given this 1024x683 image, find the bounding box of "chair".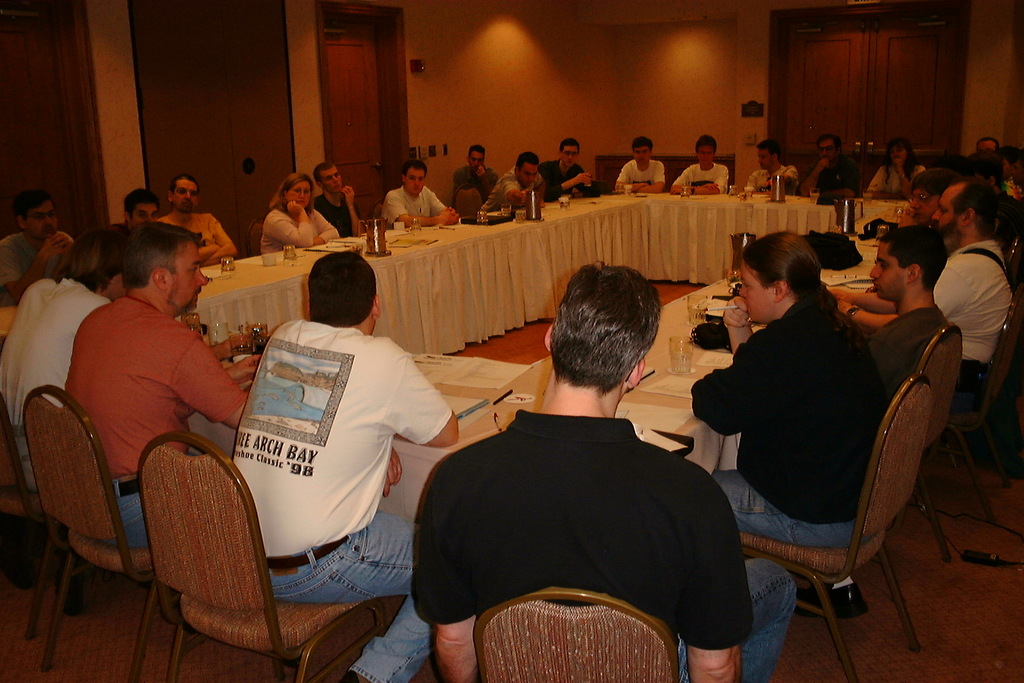
region(943, 303, 1023, 521).
